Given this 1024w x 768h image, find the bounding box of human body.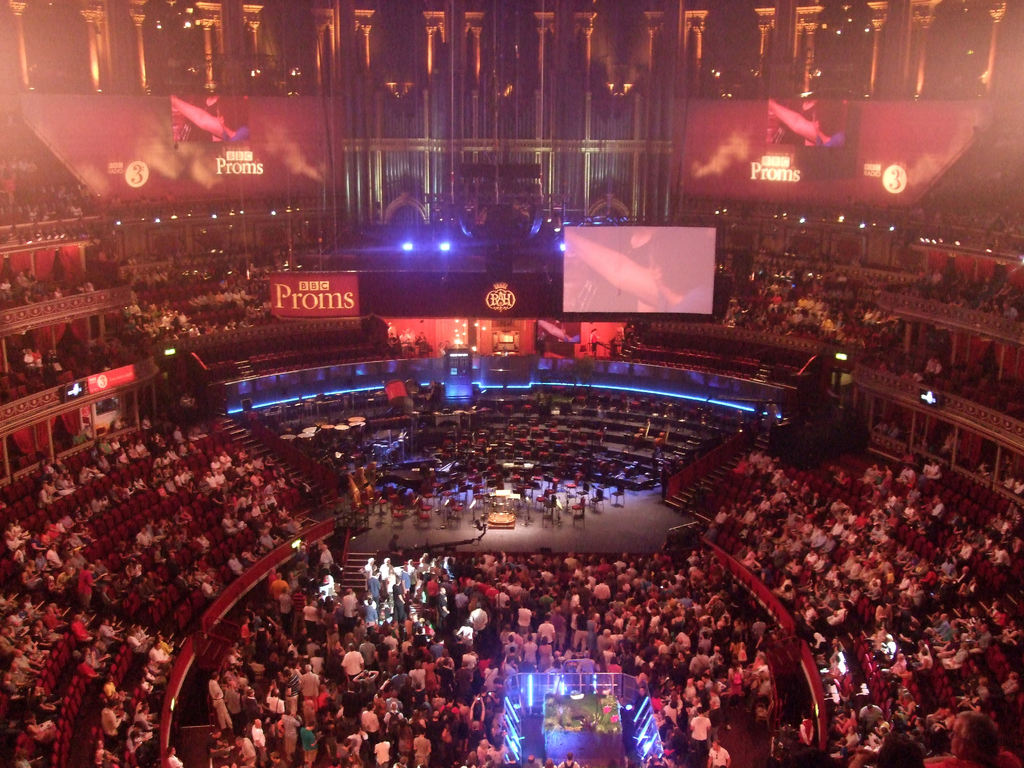
x1=396, y1=709, x2=410, y2=726.
